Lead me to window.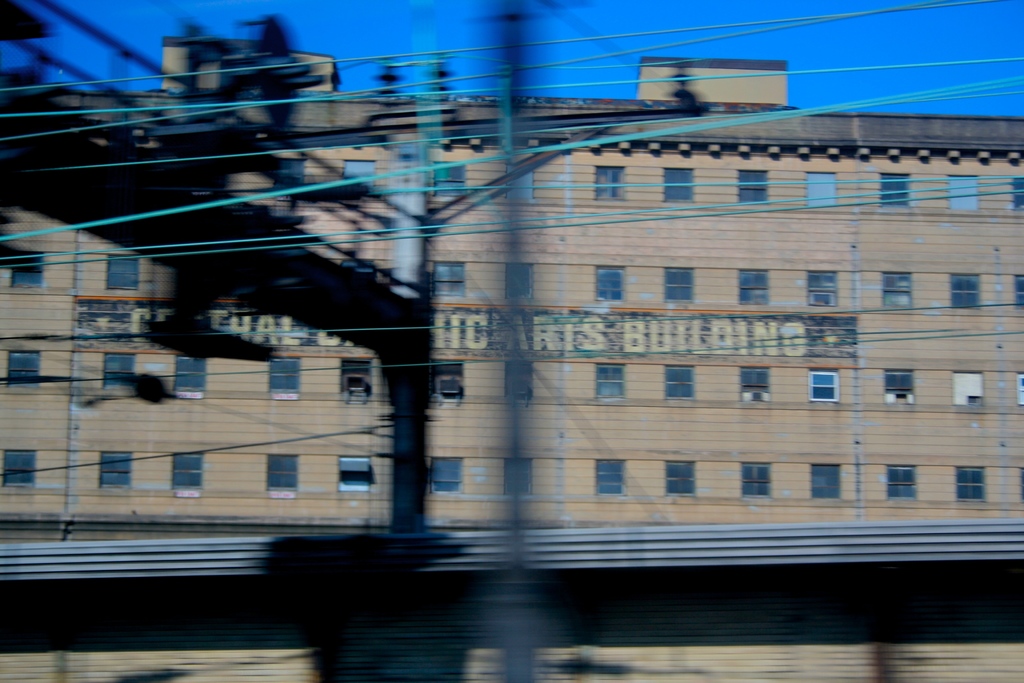
Lead to 8/252/46/290.
